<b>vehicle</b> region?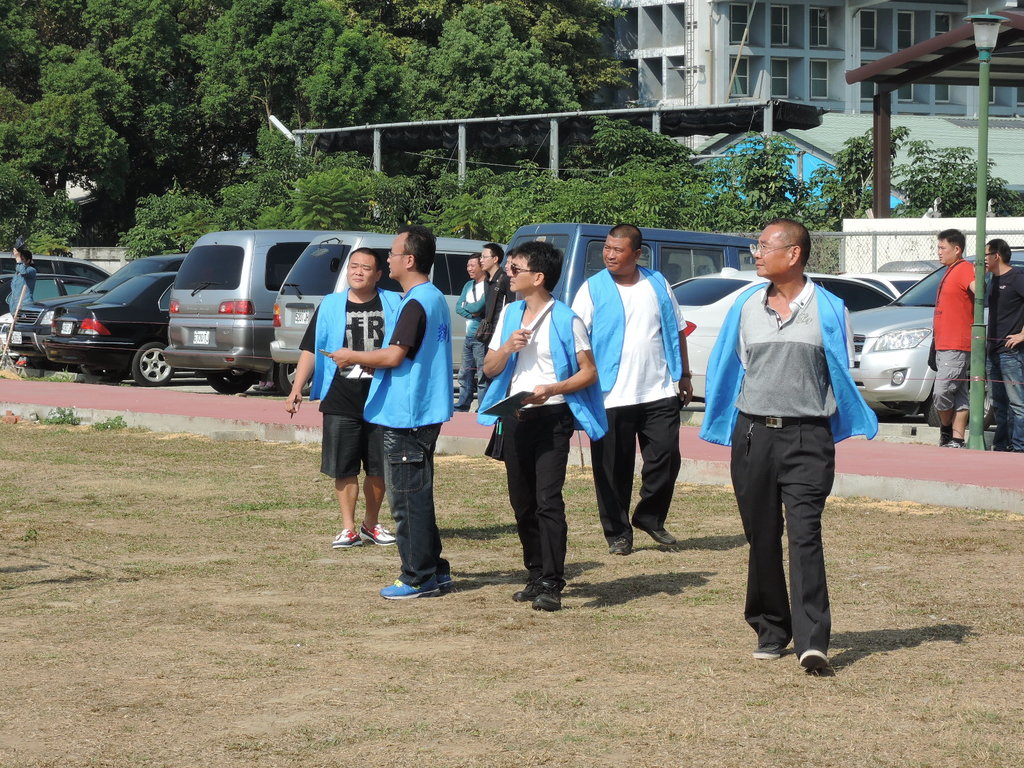
[x1=273, y1=241, x2=511, y2=394]
